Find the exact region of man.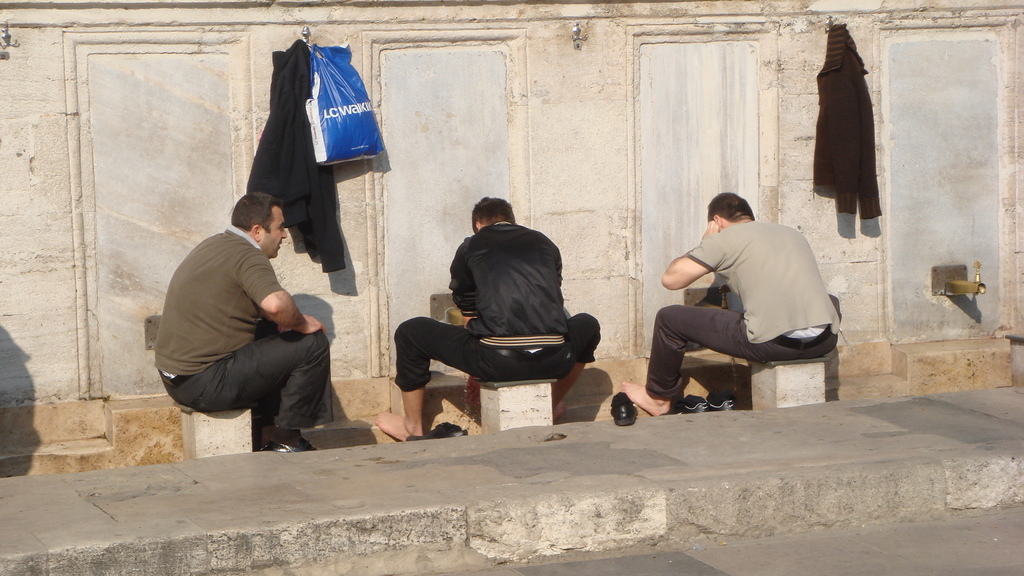
Exact region: {"left": 622, "top": 188, "right": 843, "bottom": 427}.
